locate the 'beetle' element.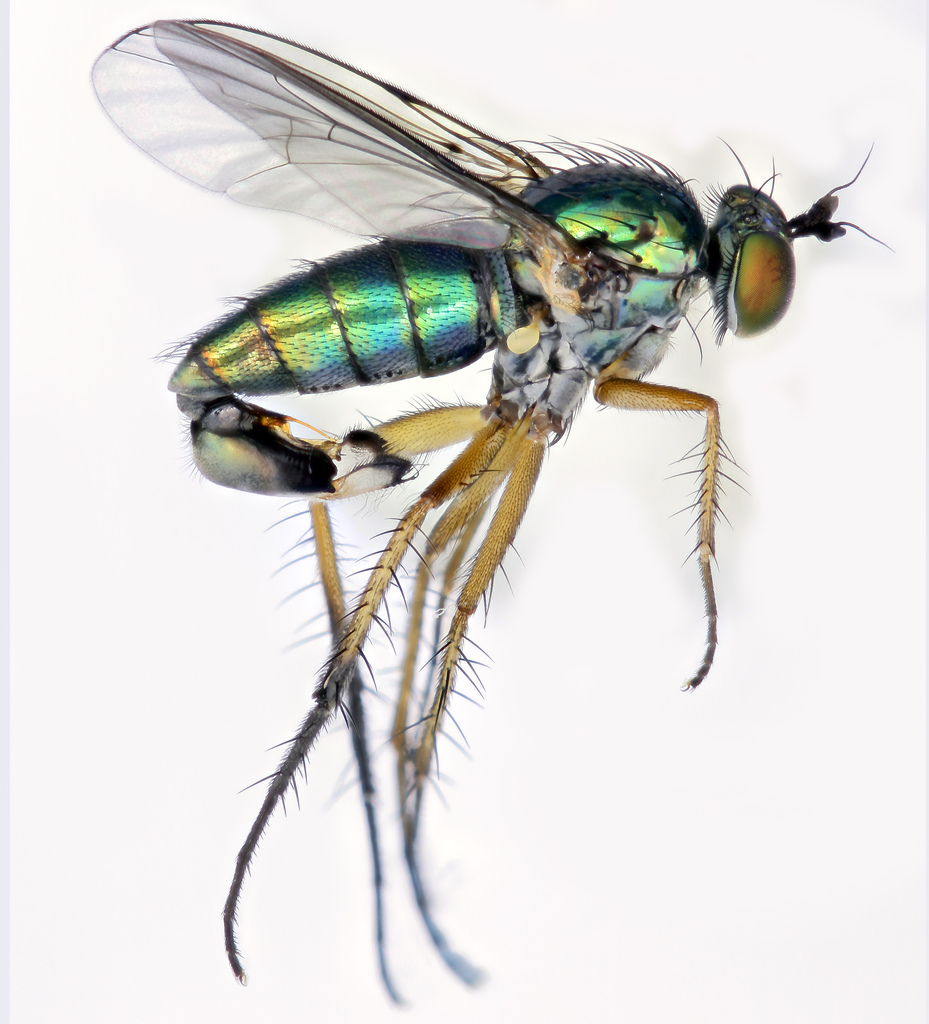
Element bbox: 85,7,898,1008.
